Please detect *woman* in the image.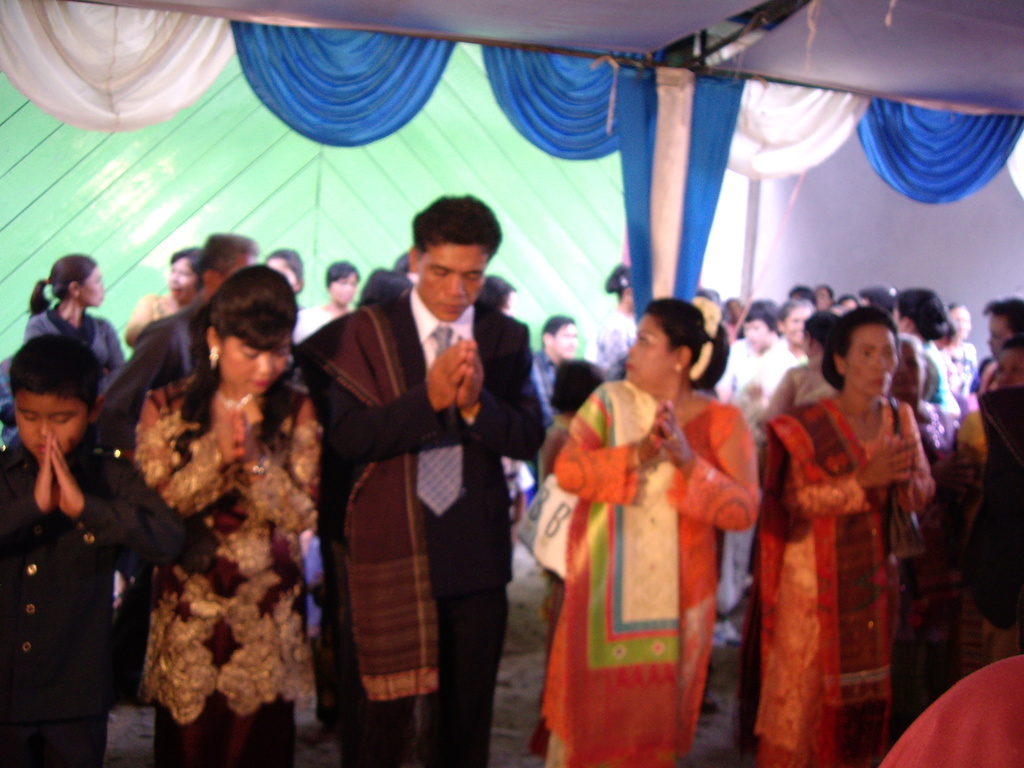
Rect(764, 314, 840, 426).
